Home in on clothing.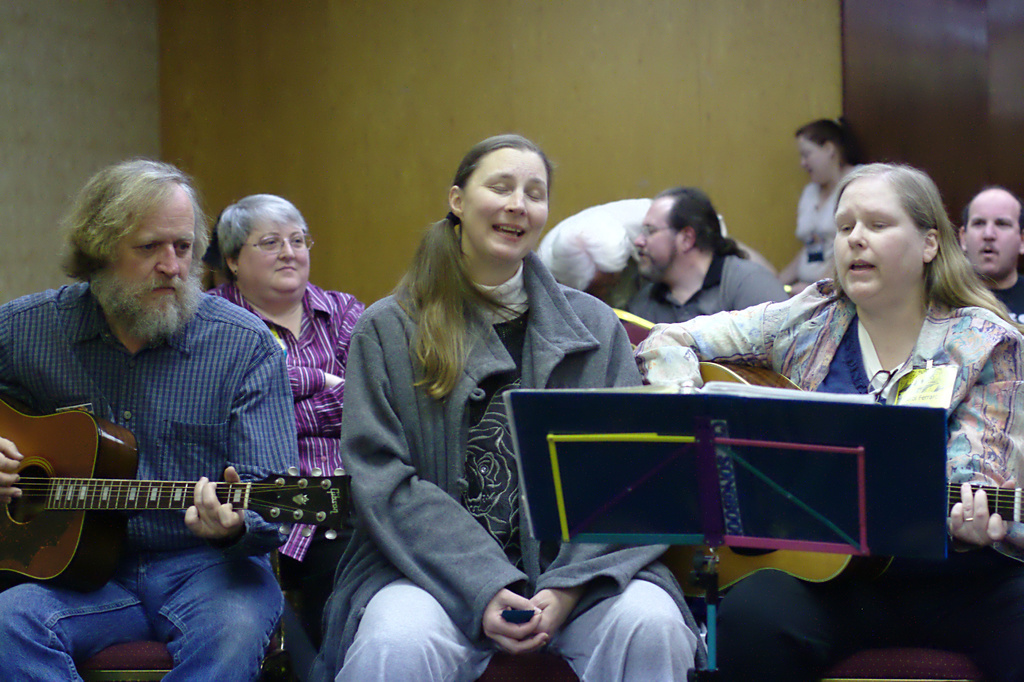
Homed in at (305,242,709,681).
